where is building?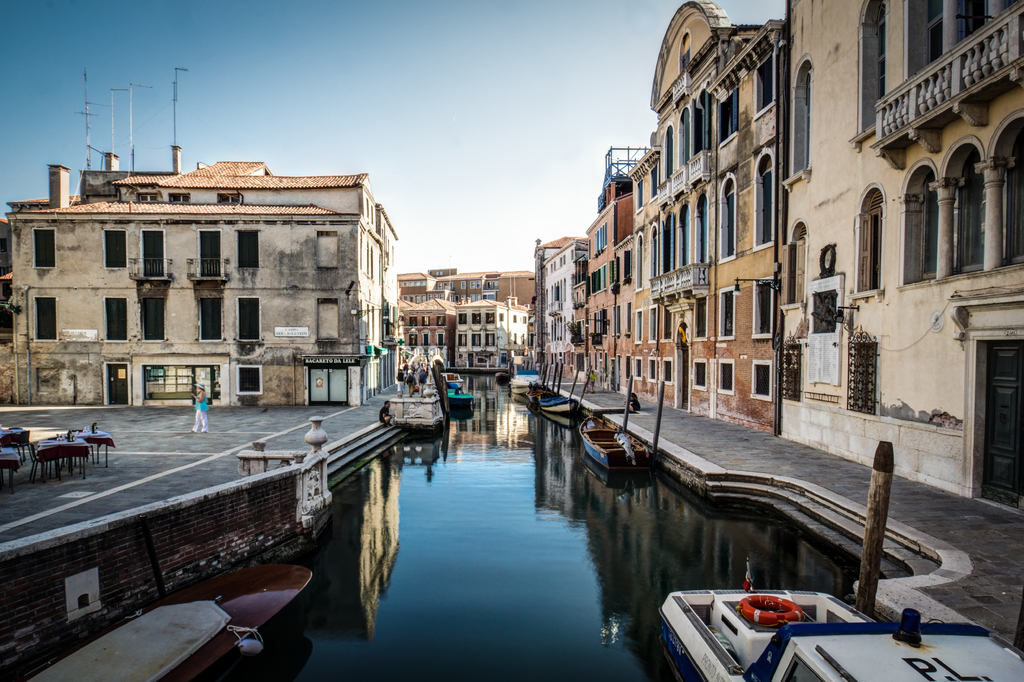
x1=14 y1=155 x2=403 y2=401.
